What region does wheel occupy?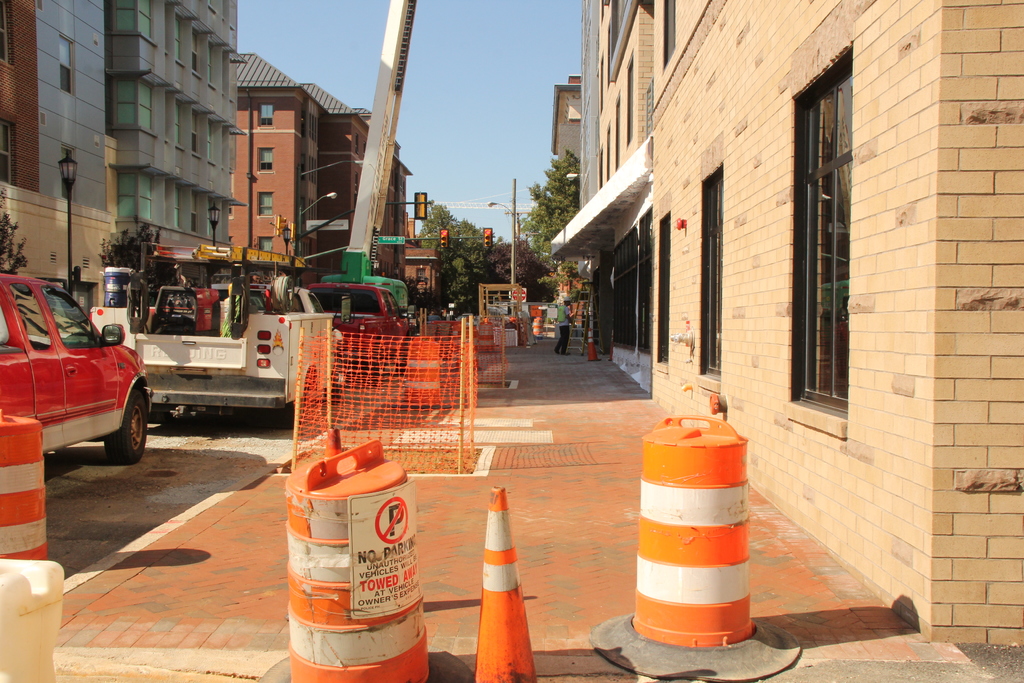
Rect(104, 387, 148, 465).
